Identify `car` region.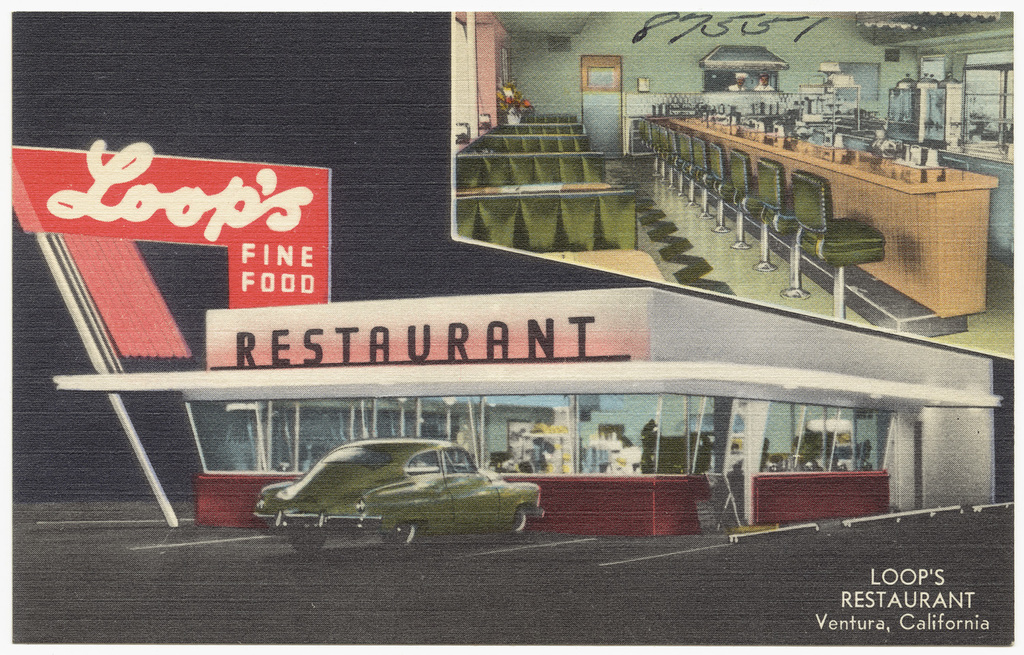
Region: rect(252, 435, 546, 559).
